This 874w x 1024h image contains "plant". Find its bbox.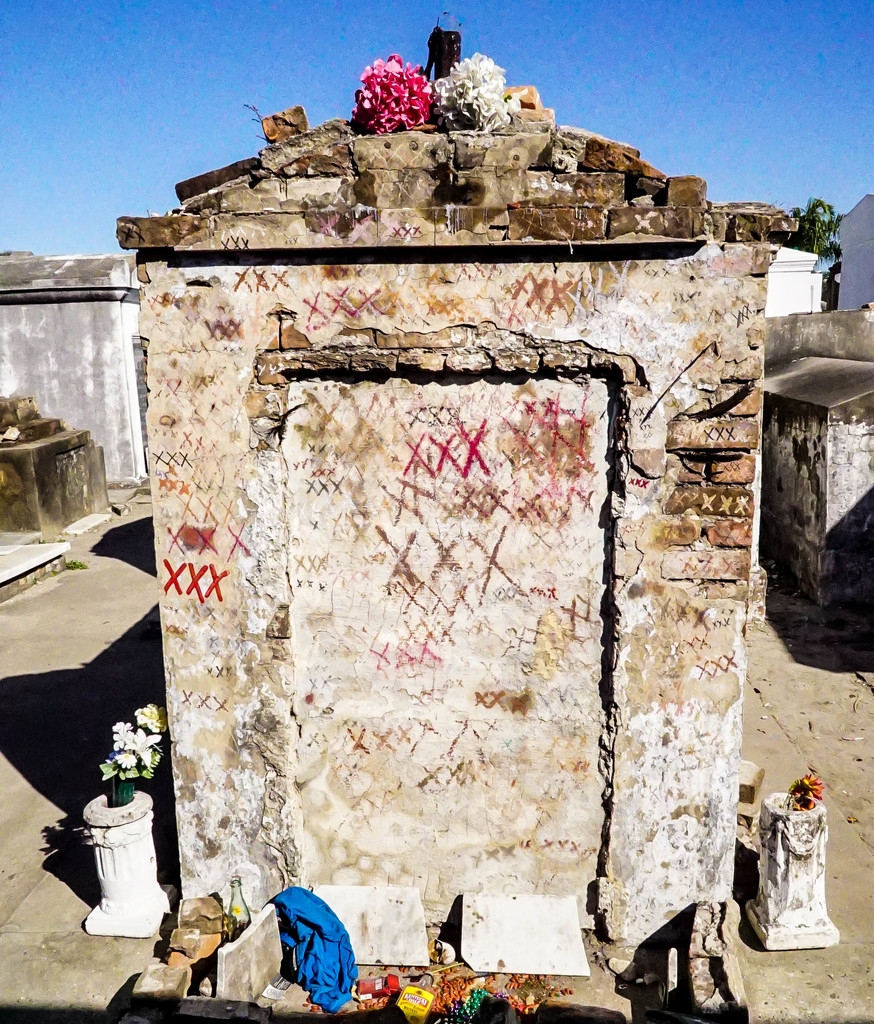
[351,51,431,127].
